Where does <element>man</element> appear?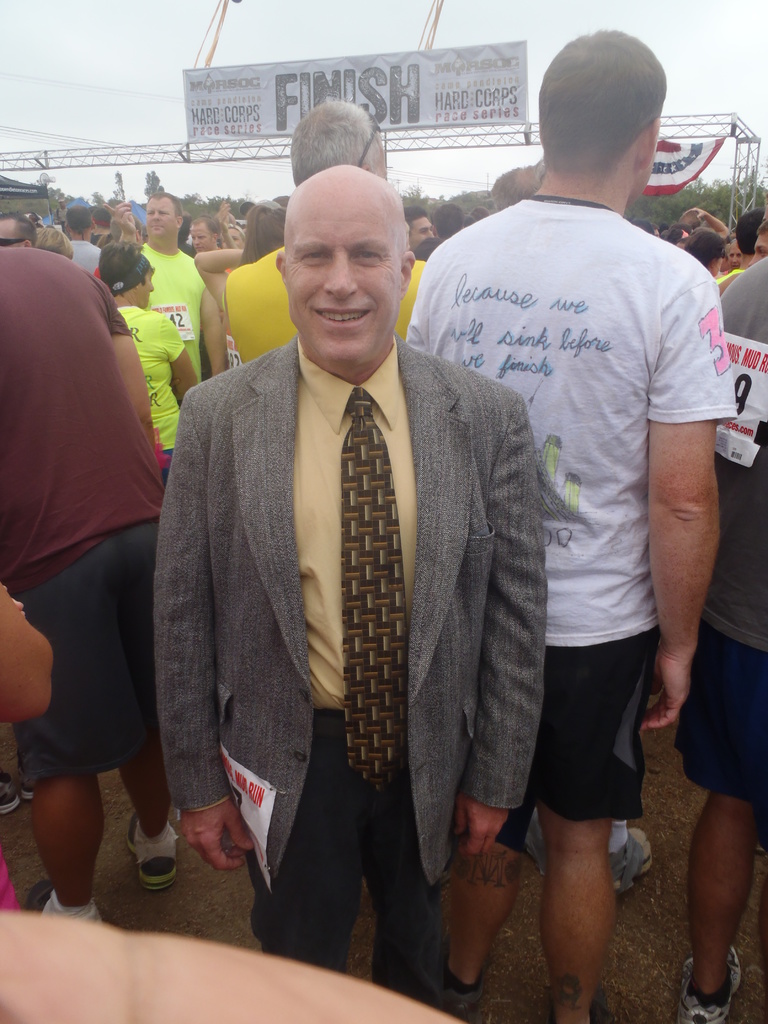
Appears at locate(51, 200, 74, 241).
